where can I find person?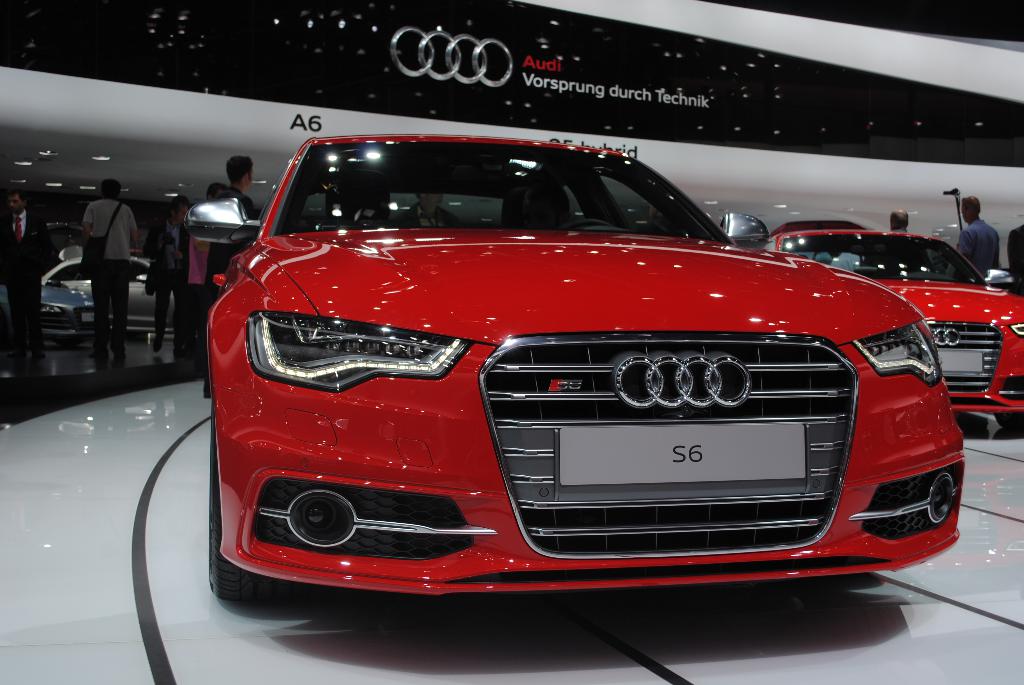
You can find it at 142, 191, 189, 352.
